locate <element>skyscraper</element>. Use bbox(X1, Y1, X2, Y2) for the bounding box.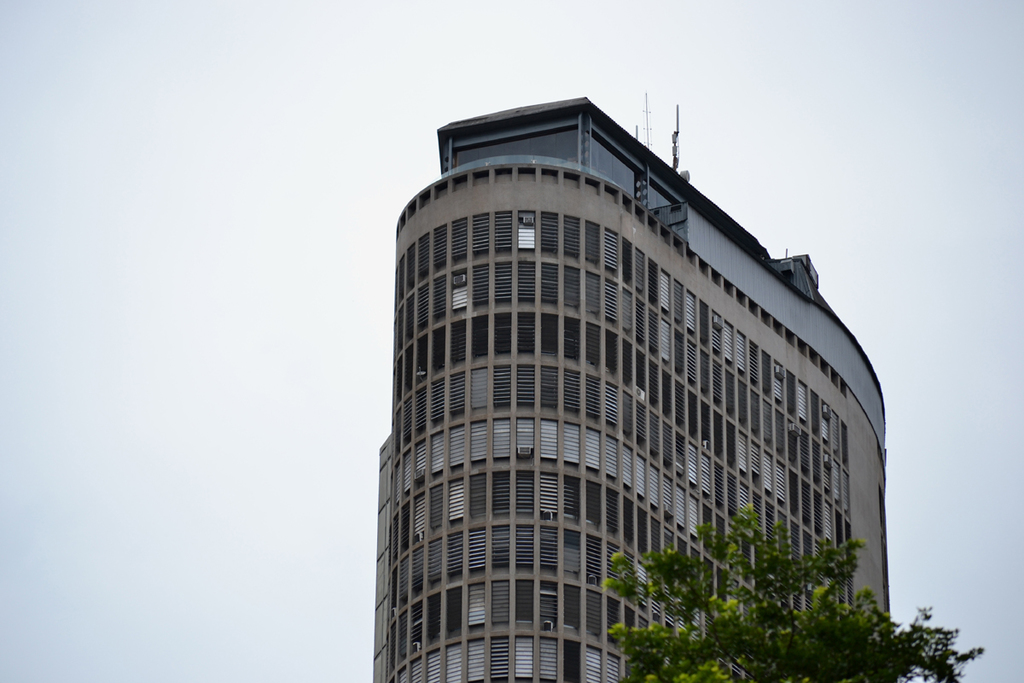
bbox(358, 96, 919, 668).
